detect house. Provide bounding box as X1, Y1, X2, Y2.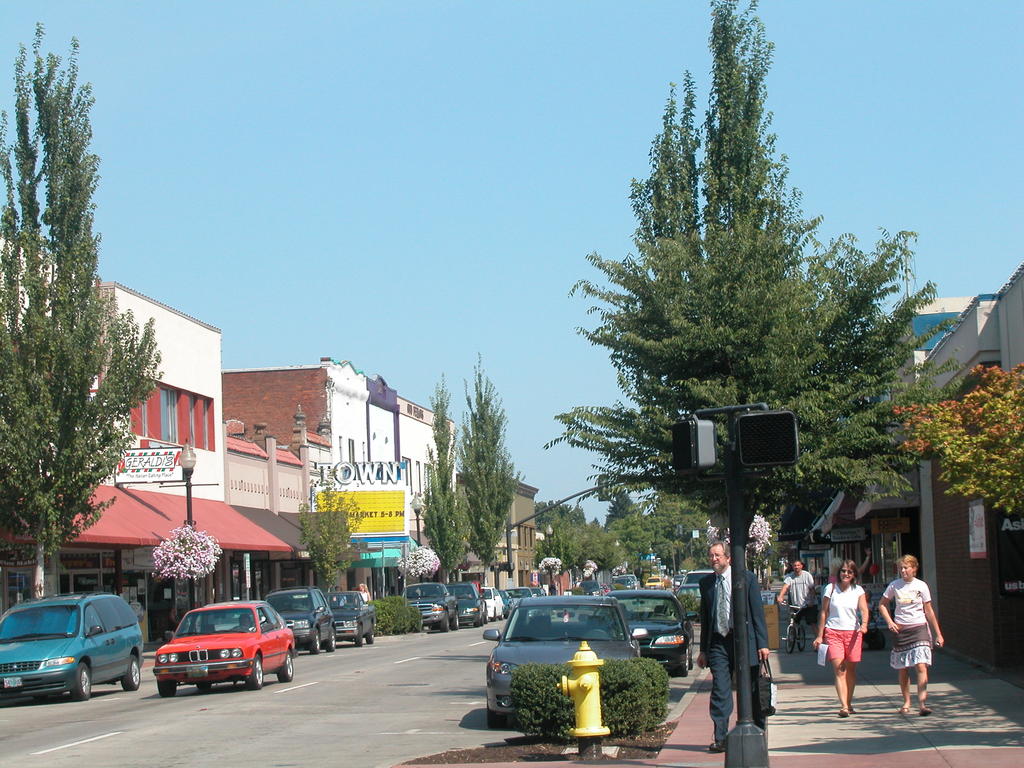
211, 355, 372, 581.
